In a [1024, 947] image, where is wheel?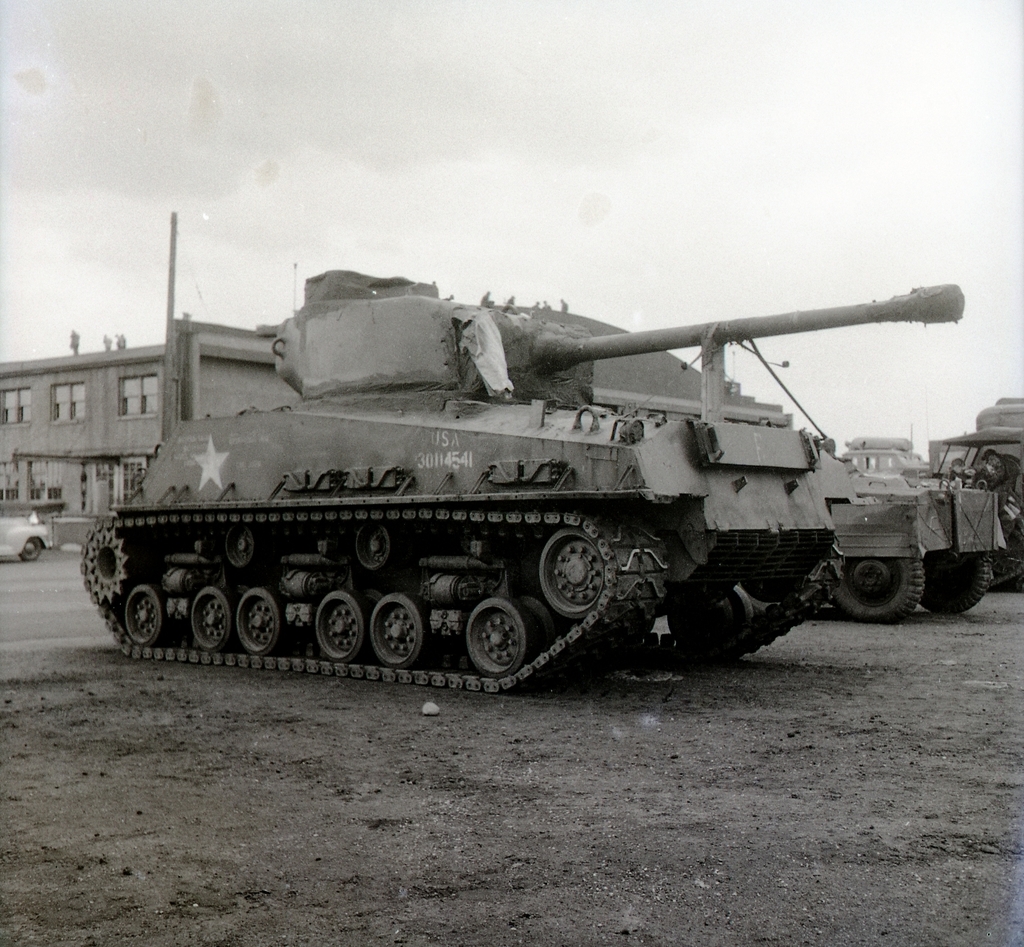
Rect(366, 589, 438, 669).
